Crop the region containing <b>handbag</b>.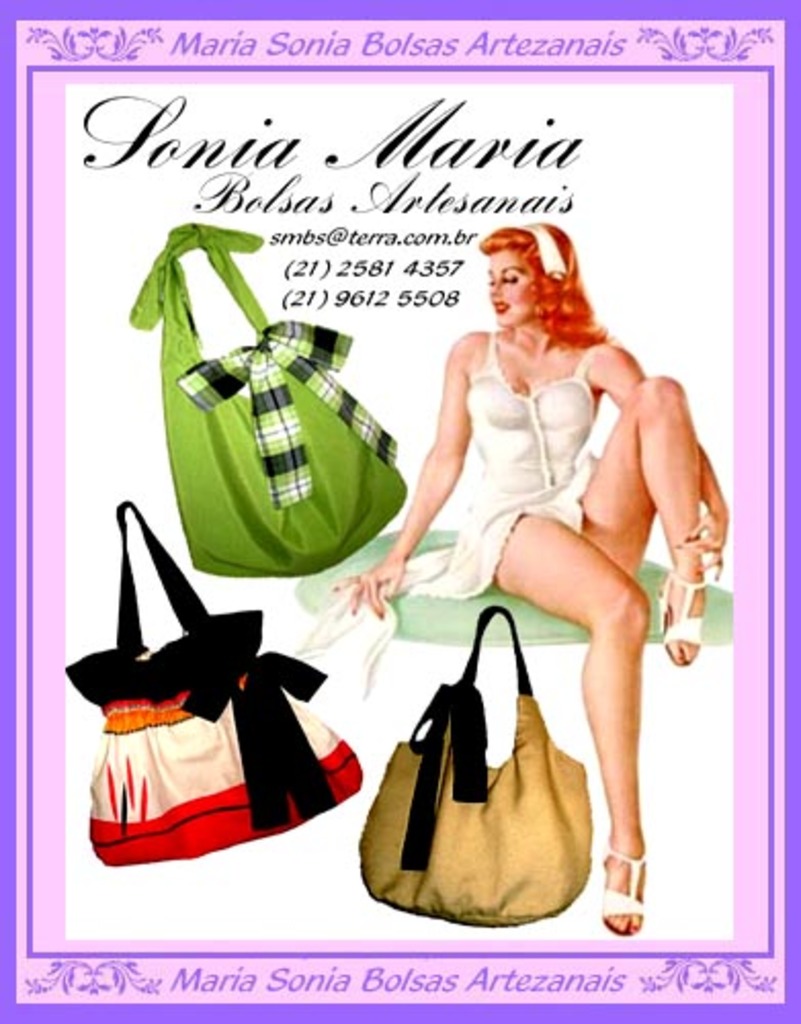
Crop region: (121,217,406,584).
